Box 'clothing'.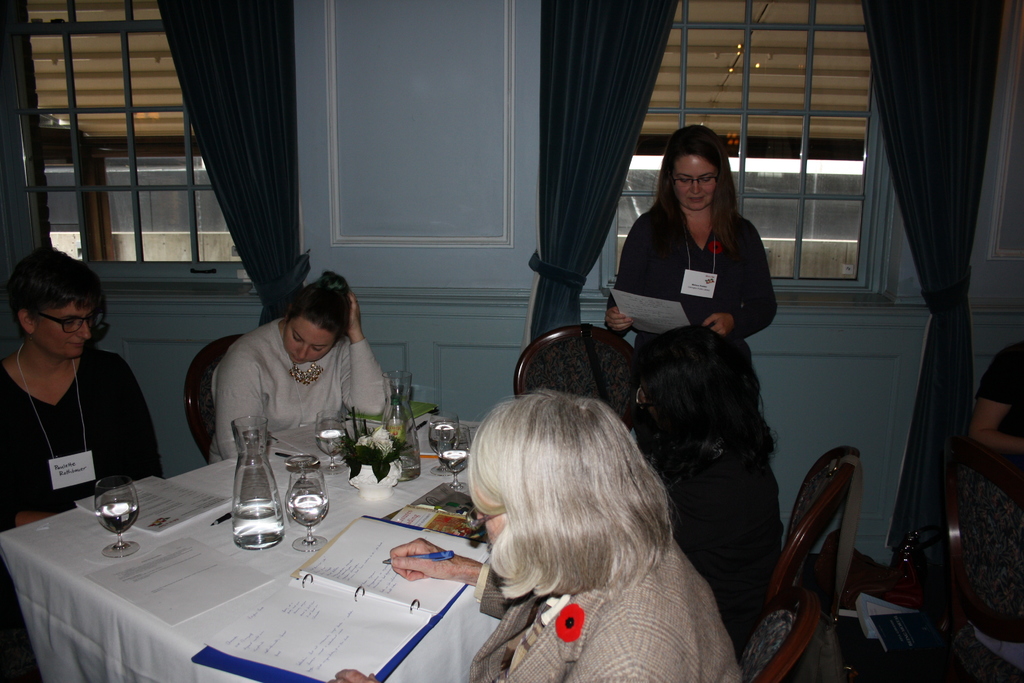
[956, 340, 1023, 627].
